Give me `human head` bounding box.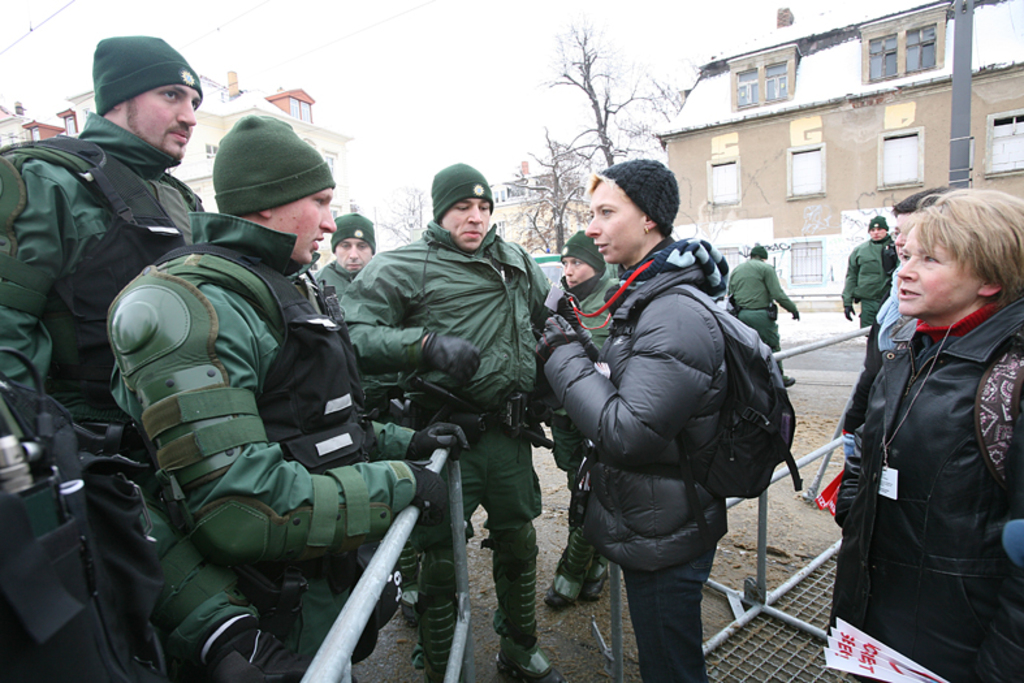
box=[100, 39, 202, 160].
